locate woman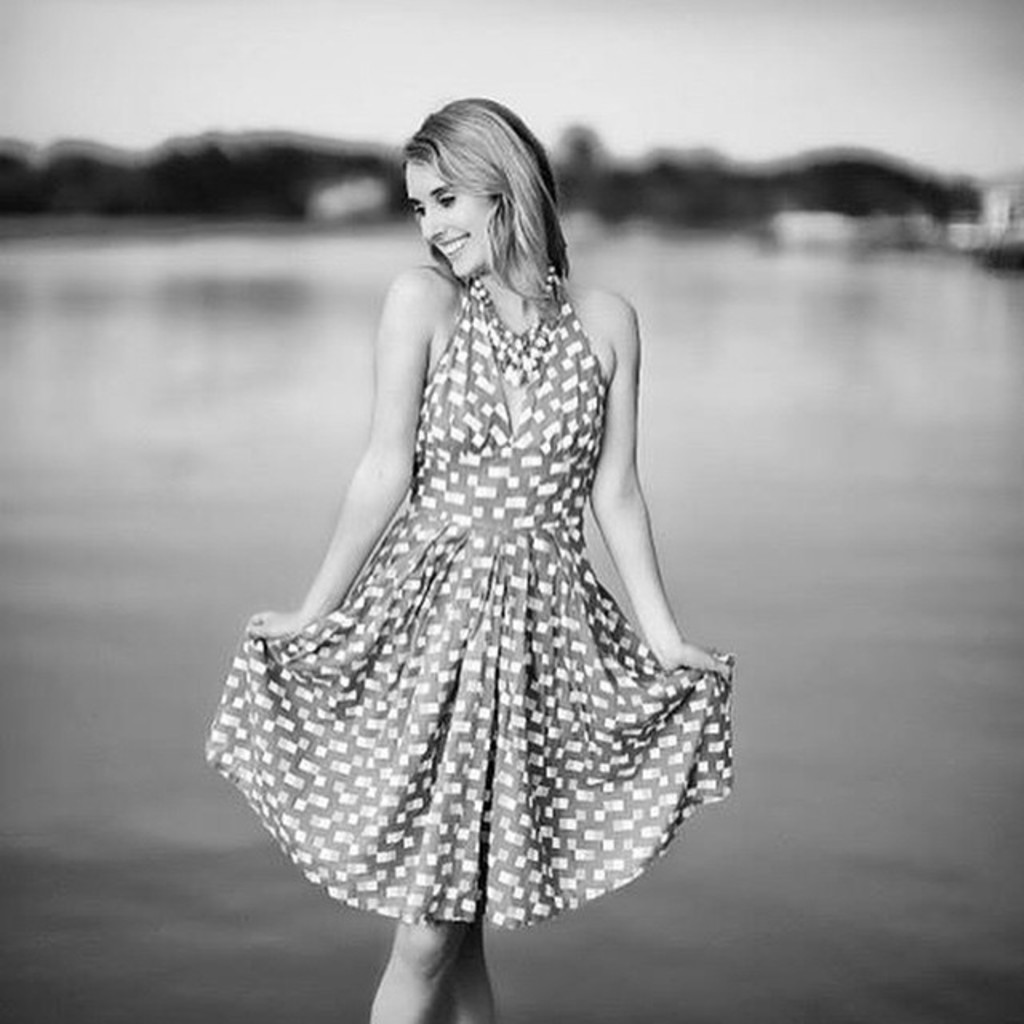
218, 80, 766, 939
